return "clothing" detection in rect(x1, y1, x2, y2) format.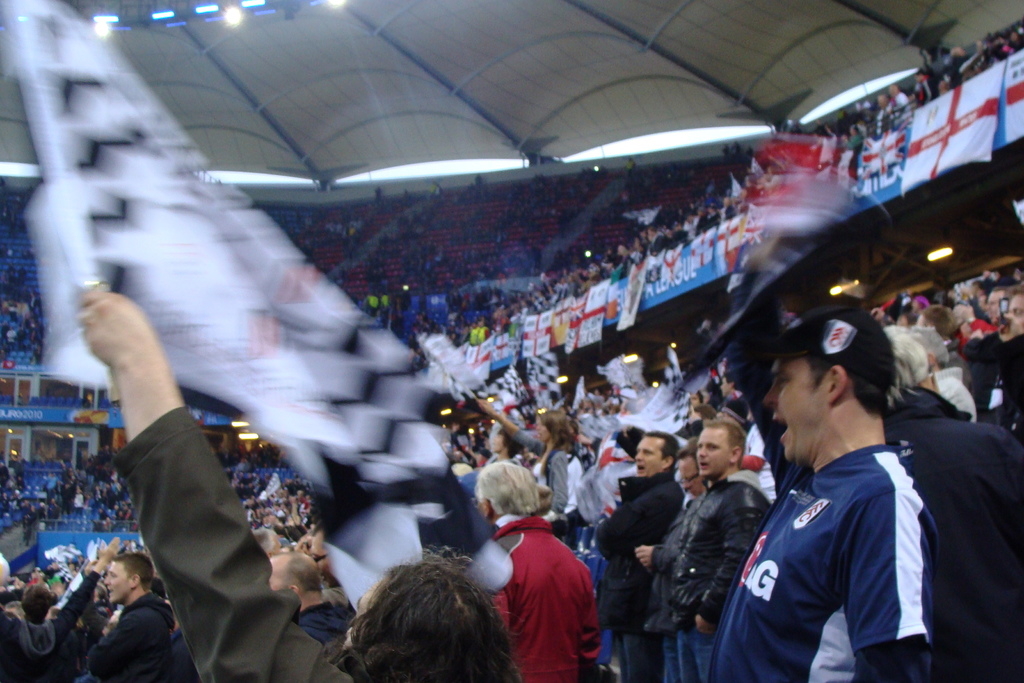
rect(872, 383, 1023, 679).
